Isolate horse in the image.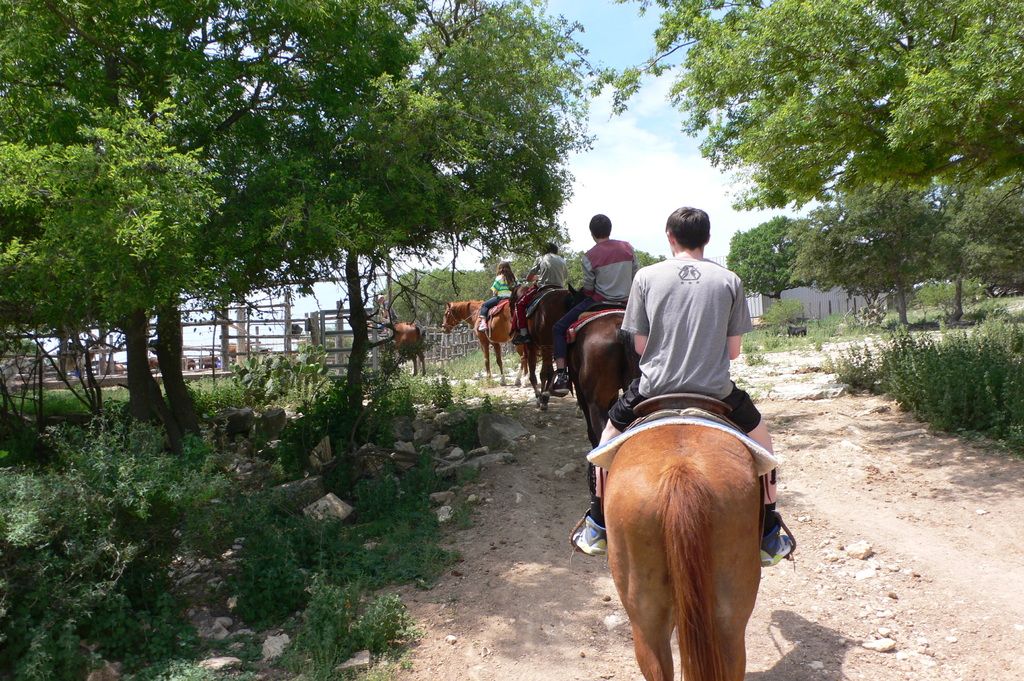
Isolated region: x1=367 y1=321 x2=426 y2=373.
